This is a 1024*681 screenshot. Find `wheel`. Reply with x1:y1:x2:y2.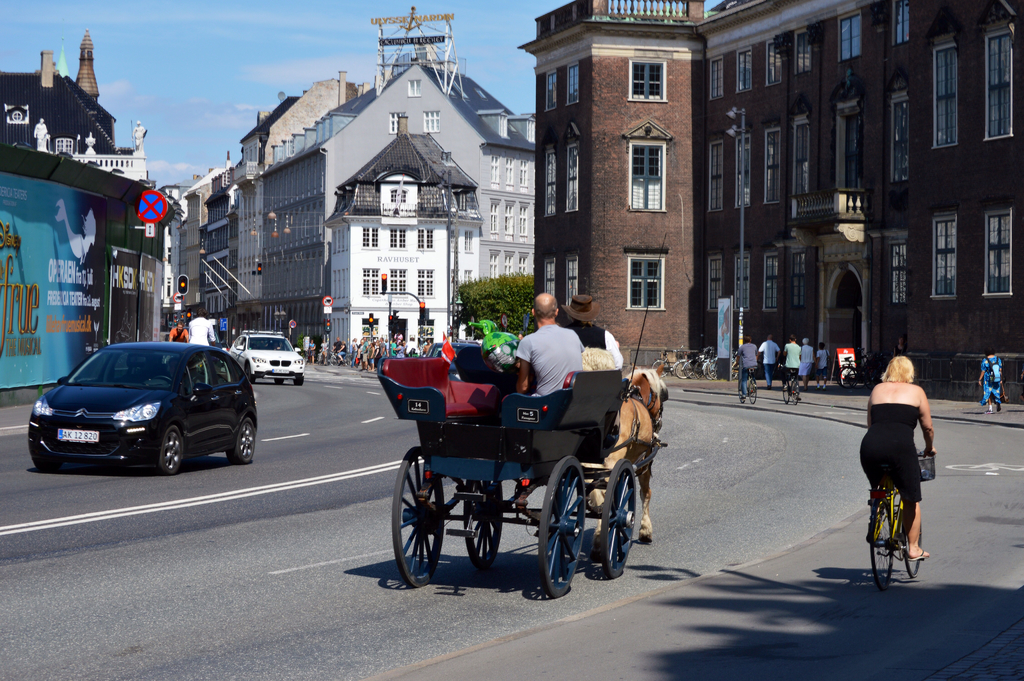
597:455:648:582.
